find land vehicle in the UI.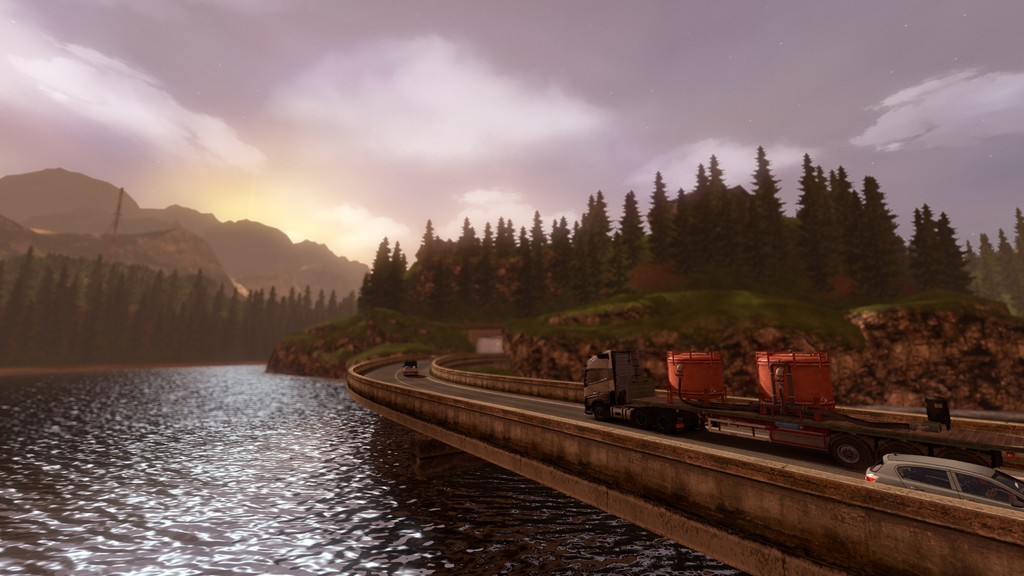
UI element at (407, 359, 417, 375).
